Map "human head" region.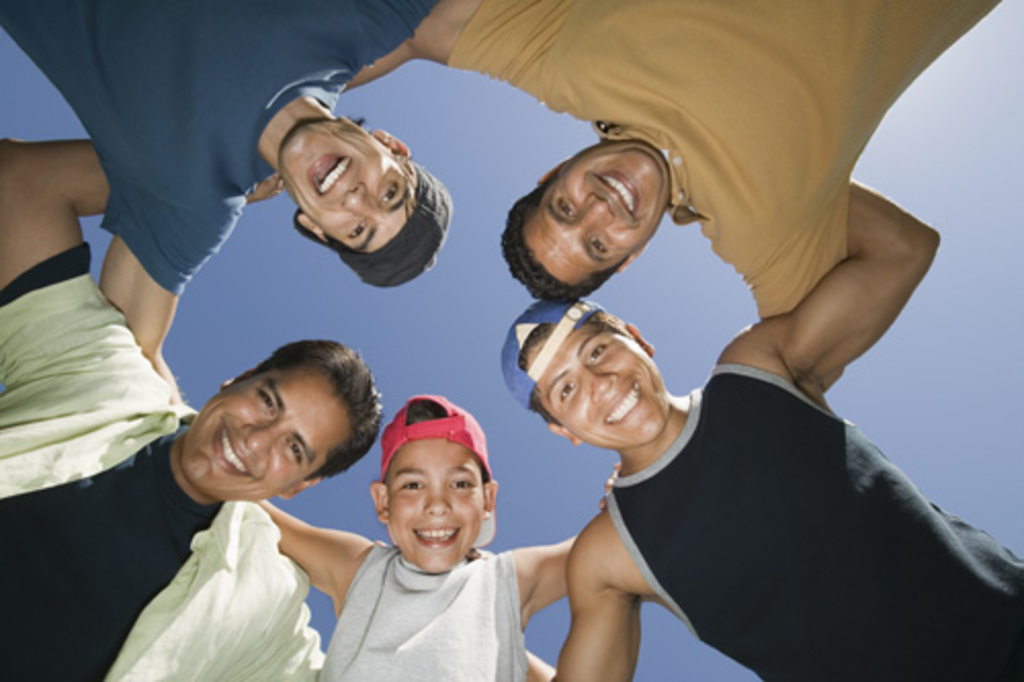
Mapped to [x1=500, y1=303, x2=672, y2=451].
